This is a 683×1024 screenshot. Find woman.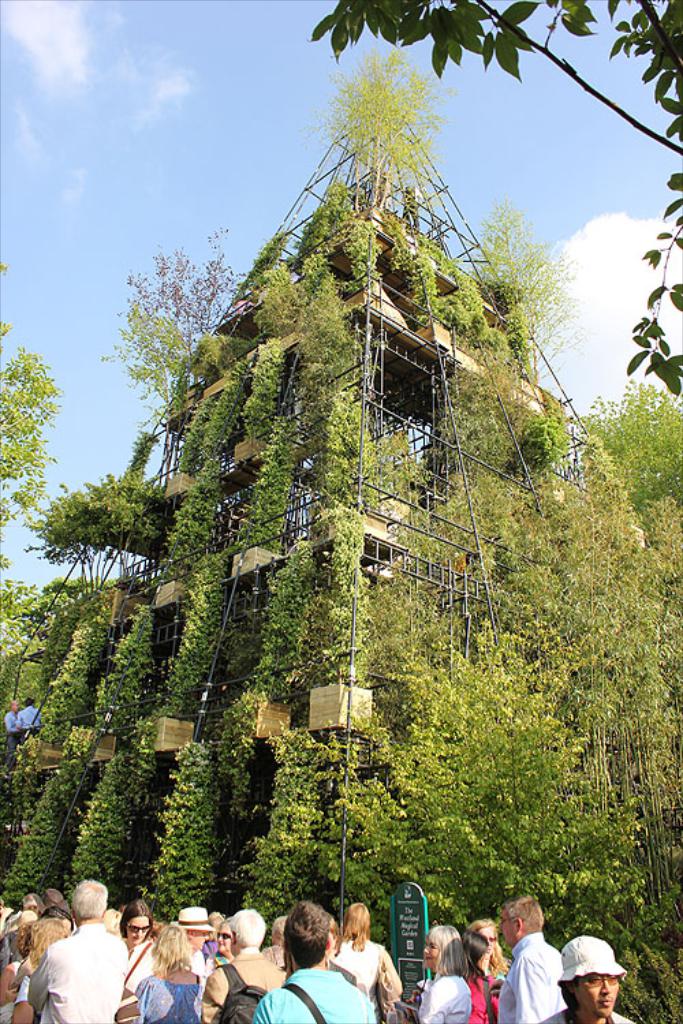
Bounding box: x1=206, y1=909, x2=229, y2=965.
